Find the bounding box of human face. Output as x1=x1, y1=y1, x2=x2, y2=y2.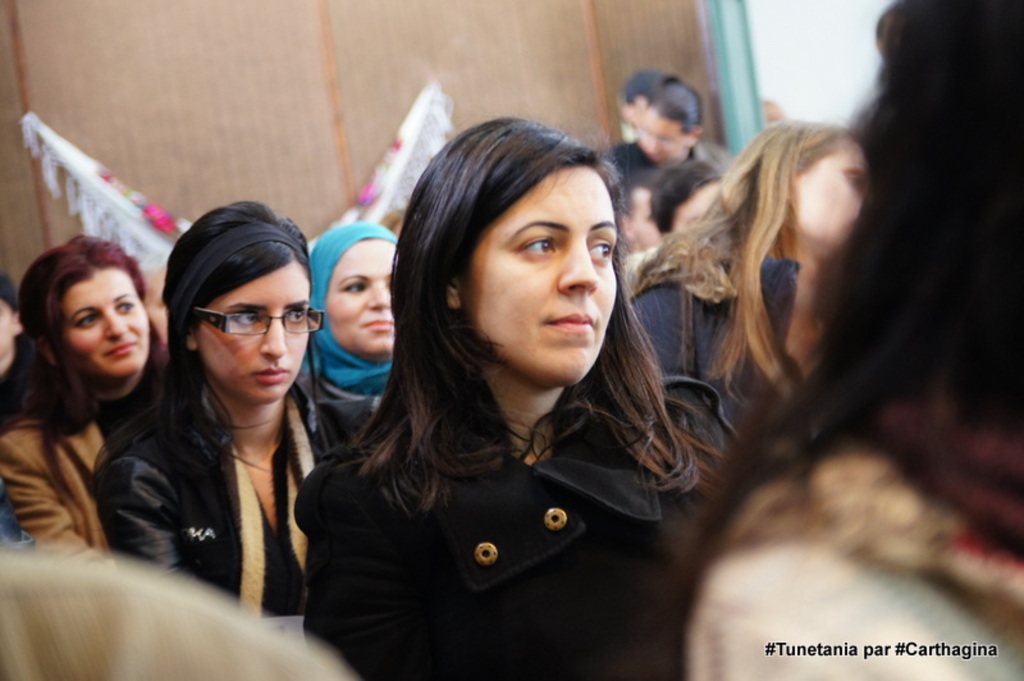
x1=462, y1=164, x2=622, y2=388.
